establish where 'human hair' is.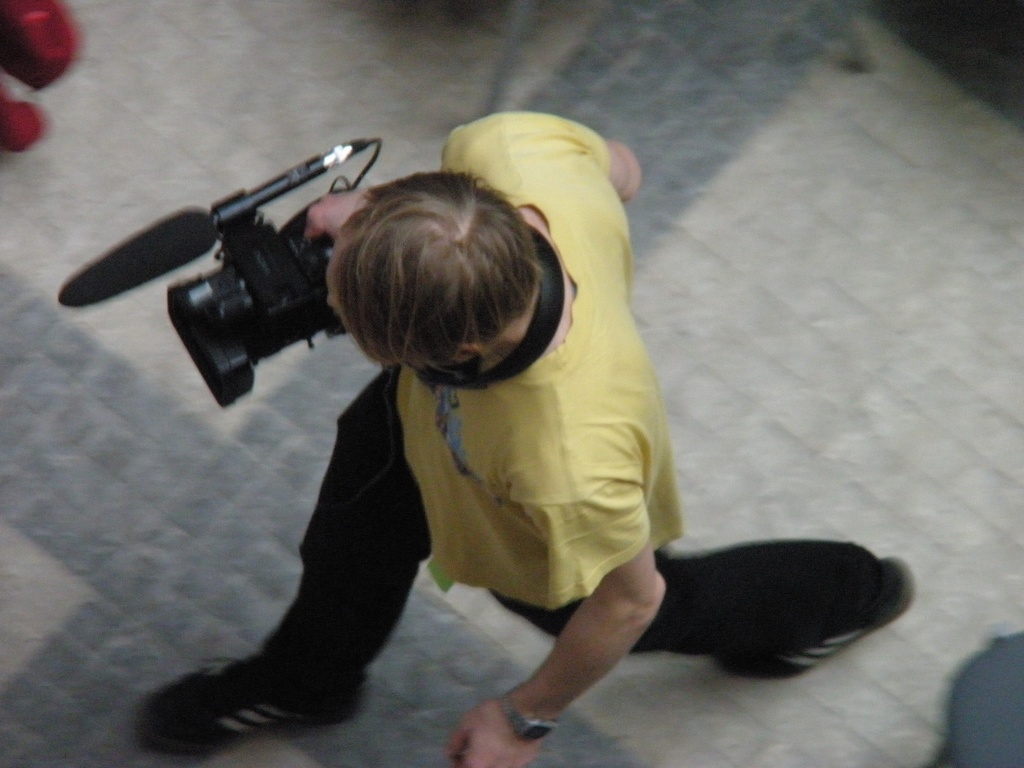
Established at <bbox>321, 163, 557, 399</bbox>.
